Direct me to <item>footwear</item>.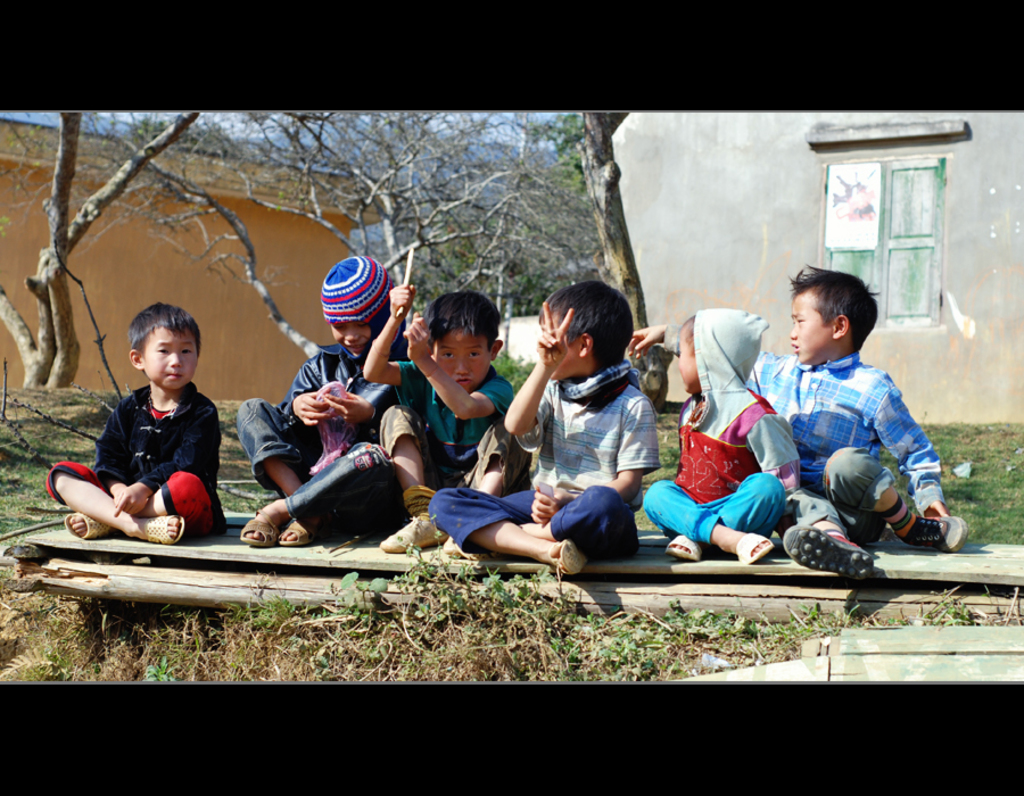
Direction: x1=733, y1=532, x2=777, y2=564.
